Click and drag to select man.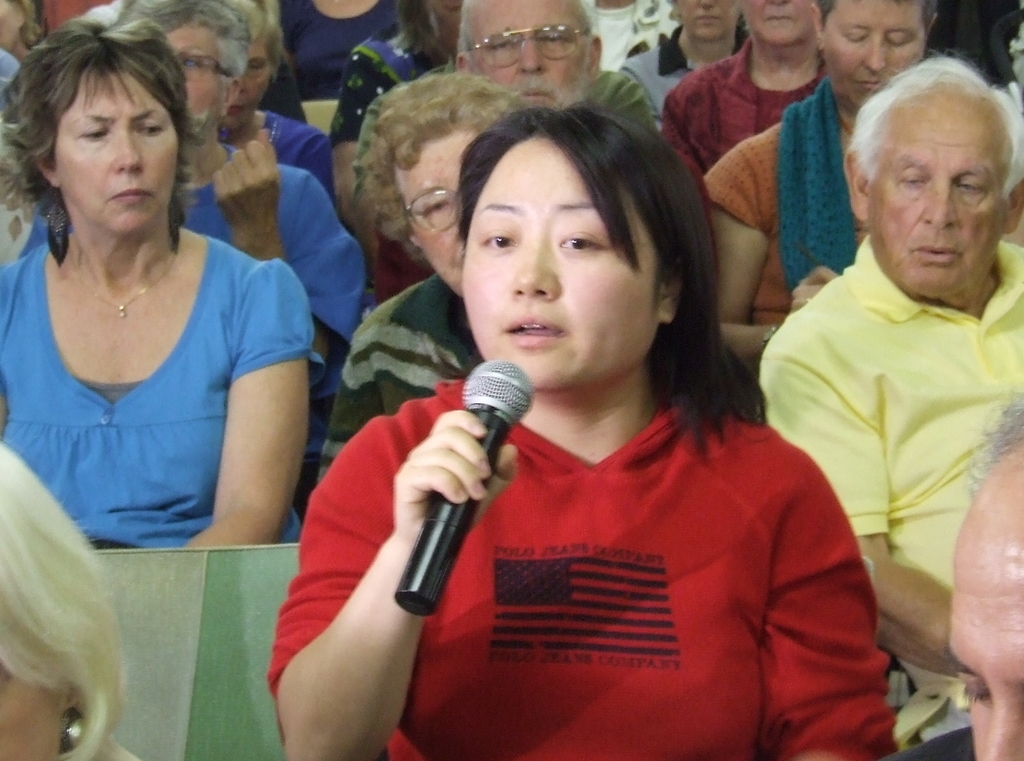
Selection: crop(944, 381, 1023, 757).
